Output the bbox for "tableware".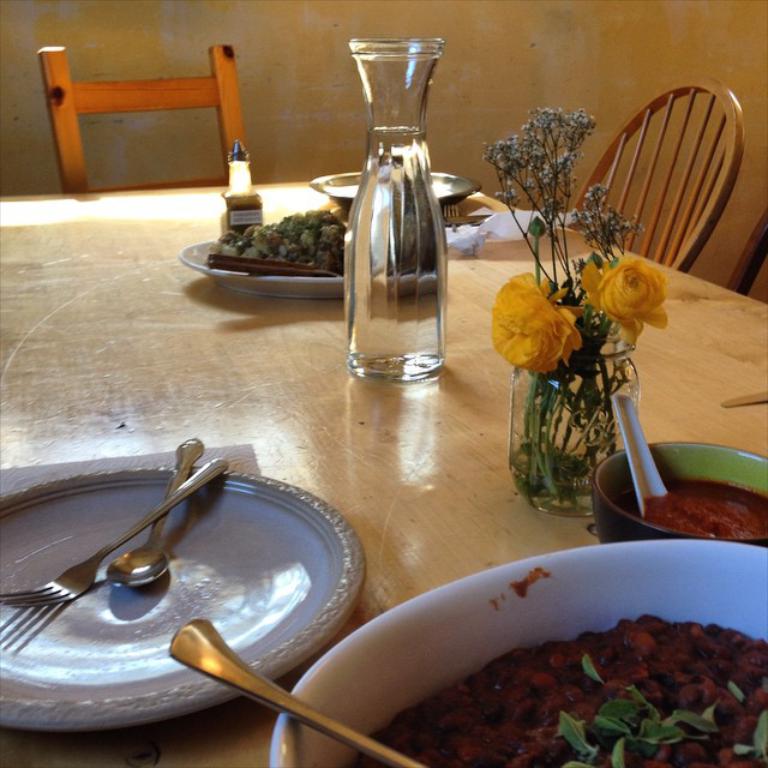
region(348, 35, 448, 378).
